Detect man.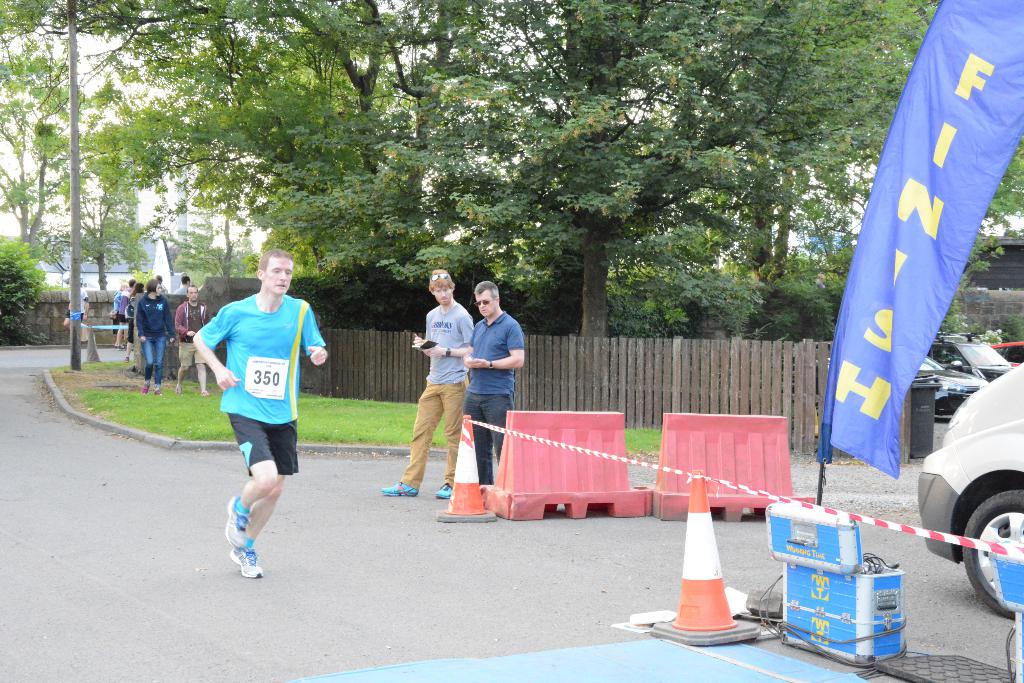
Detected at select_region(379, 268, 472, 497).
